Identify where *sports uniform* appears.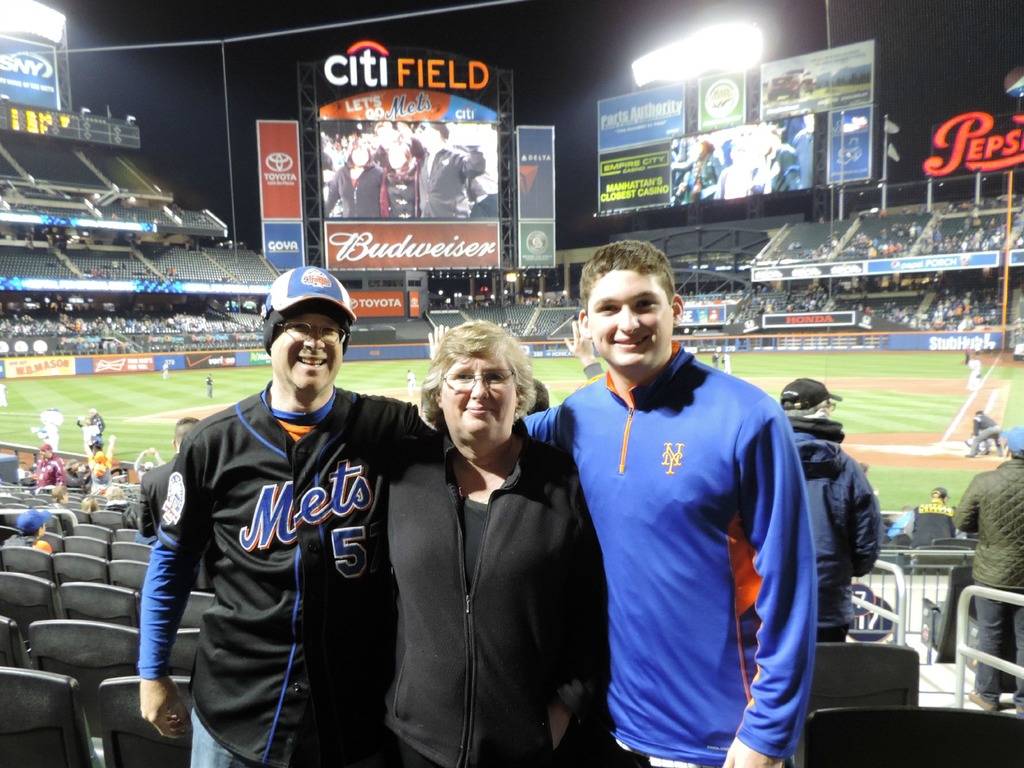
Appears at 136,267,435,767.
